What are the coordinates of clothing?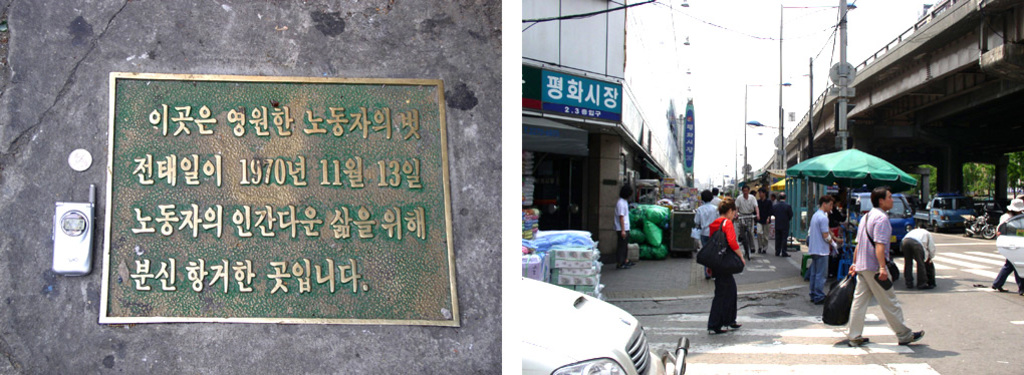
<bbox>848, 207, 917, 347</bbox>.
